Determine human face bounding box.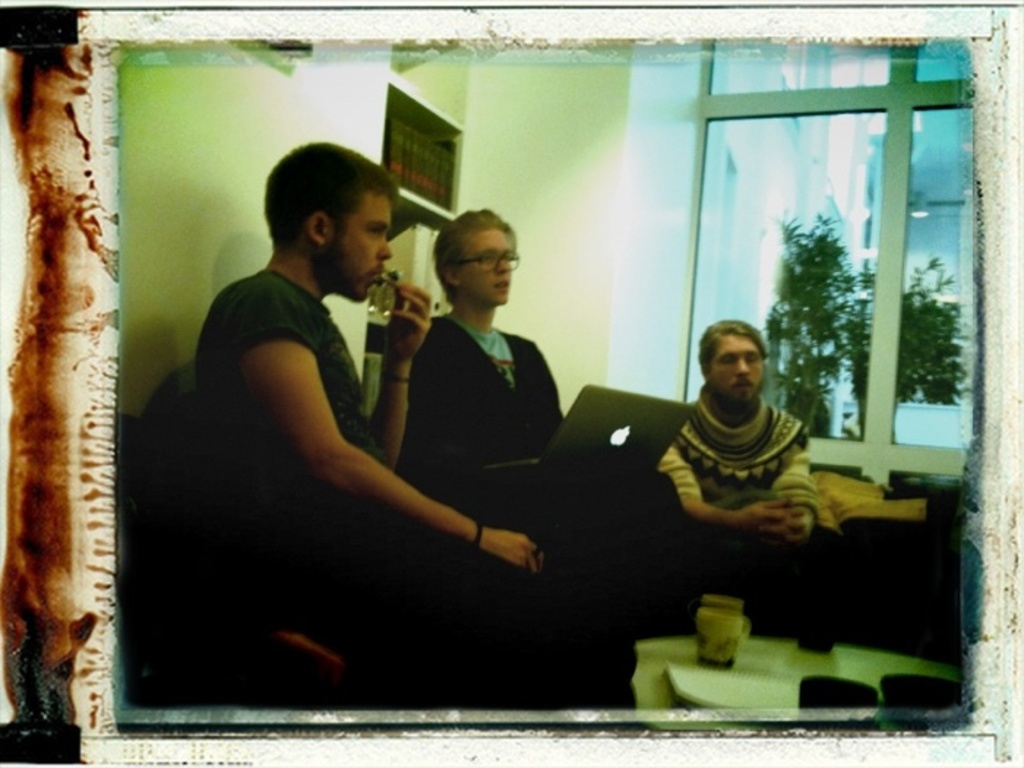
Determined: rect(341, 193, 388, 294).
